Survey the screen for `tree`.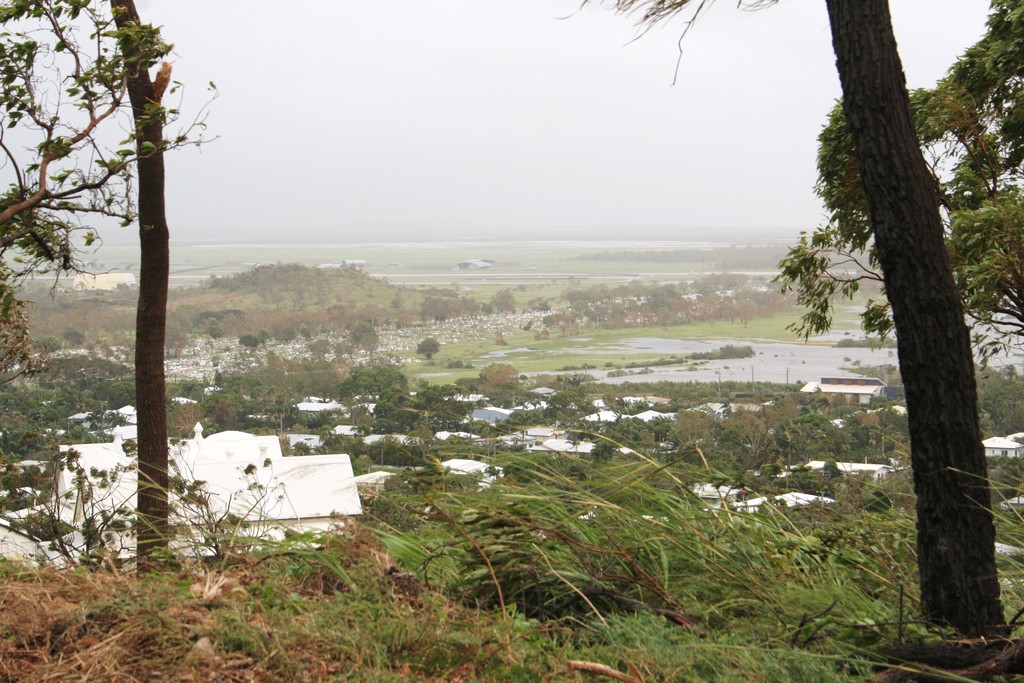
Survey found: {"left": 760, "top": 75, "right": 1023, "bottom": 383}.
